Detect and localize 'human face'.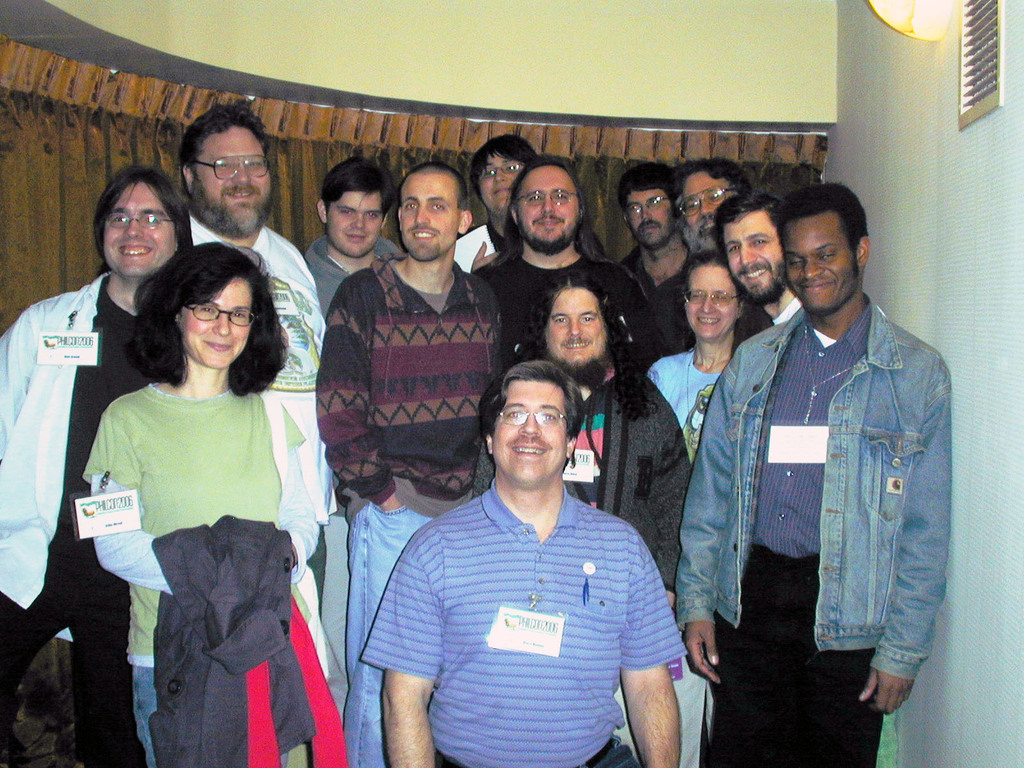
Localized at 629 189 675 242.
